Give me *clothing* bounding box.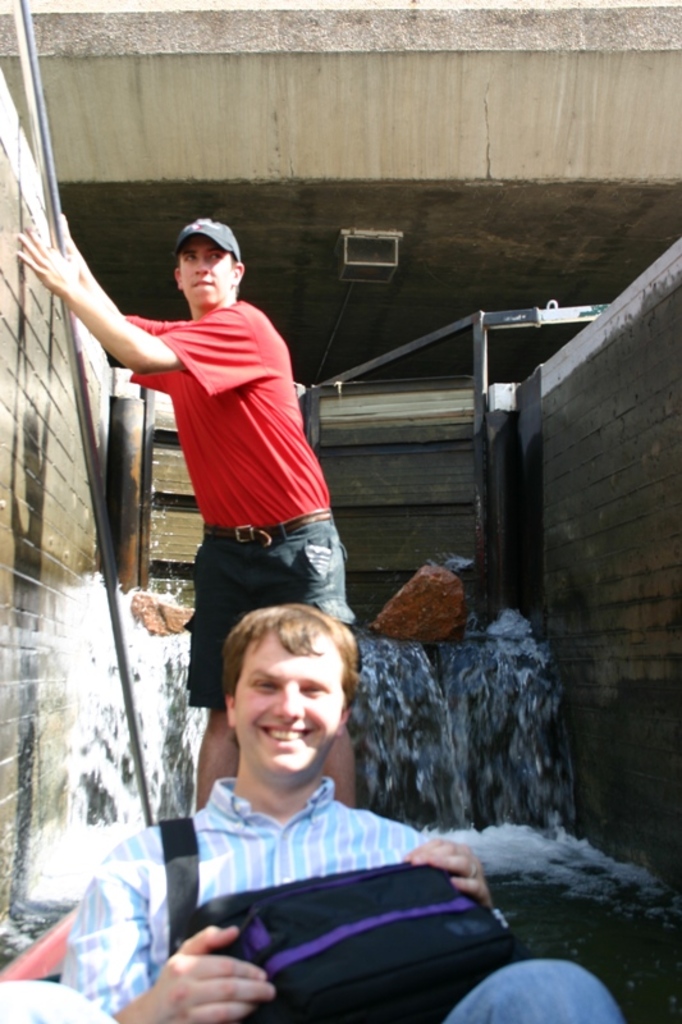
[72, 781, 641, 1023].
